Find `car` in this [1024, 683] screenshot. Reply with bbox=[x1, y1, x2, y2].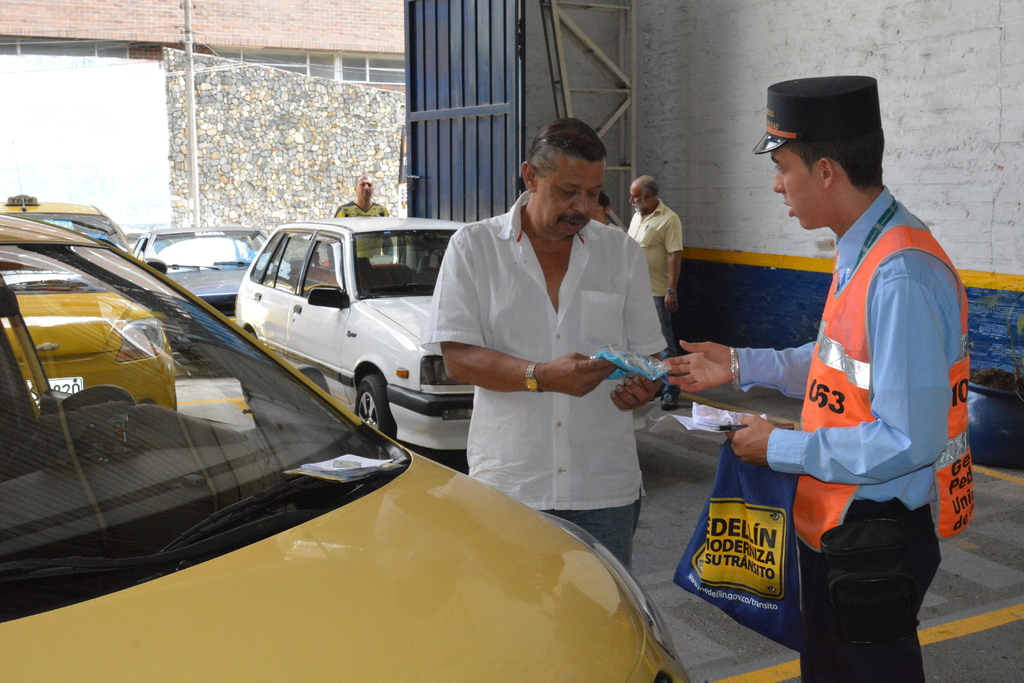
bbox=[122, 225, 278, 322].
